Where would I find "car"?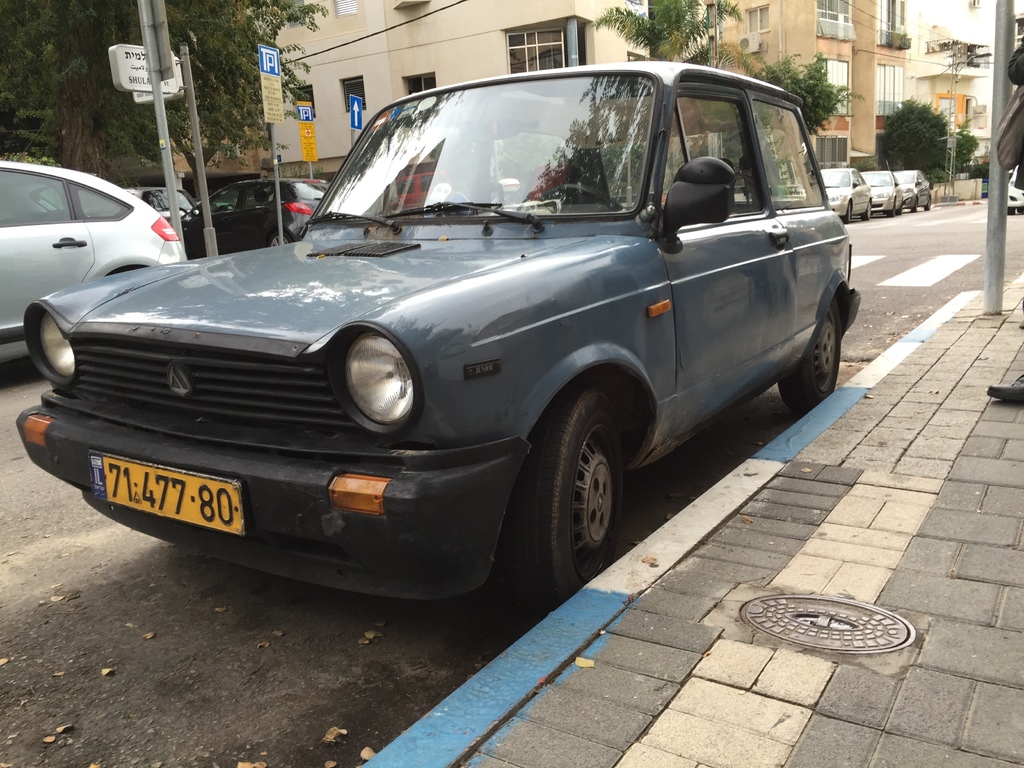
At [790, 164, 871, 223].
